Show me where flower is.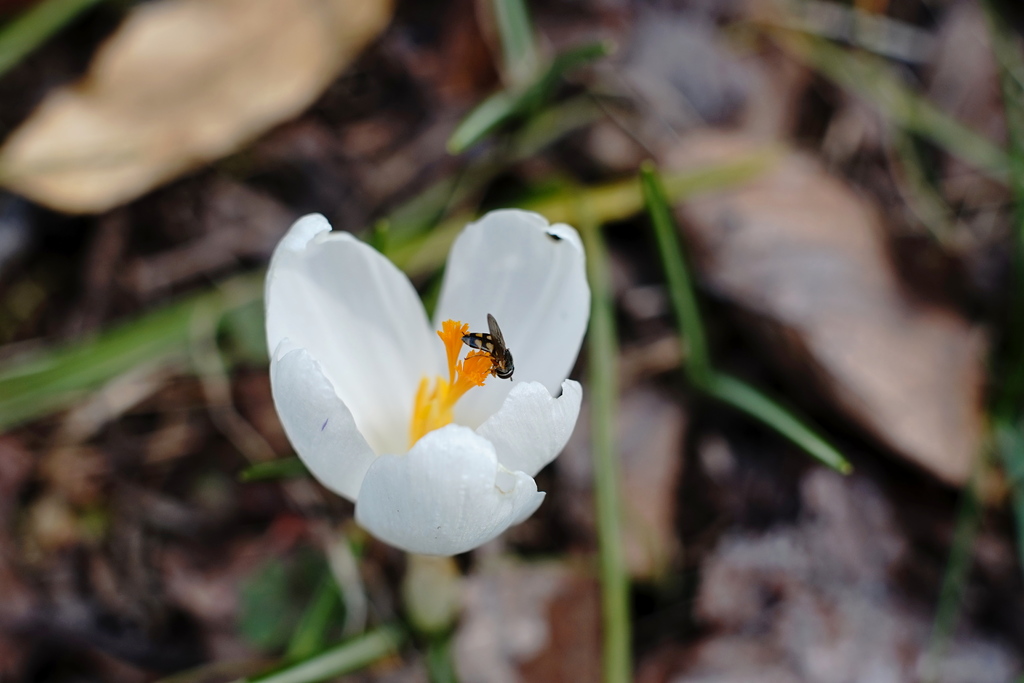
flower is at bbox(263, 210, 584, 558).
